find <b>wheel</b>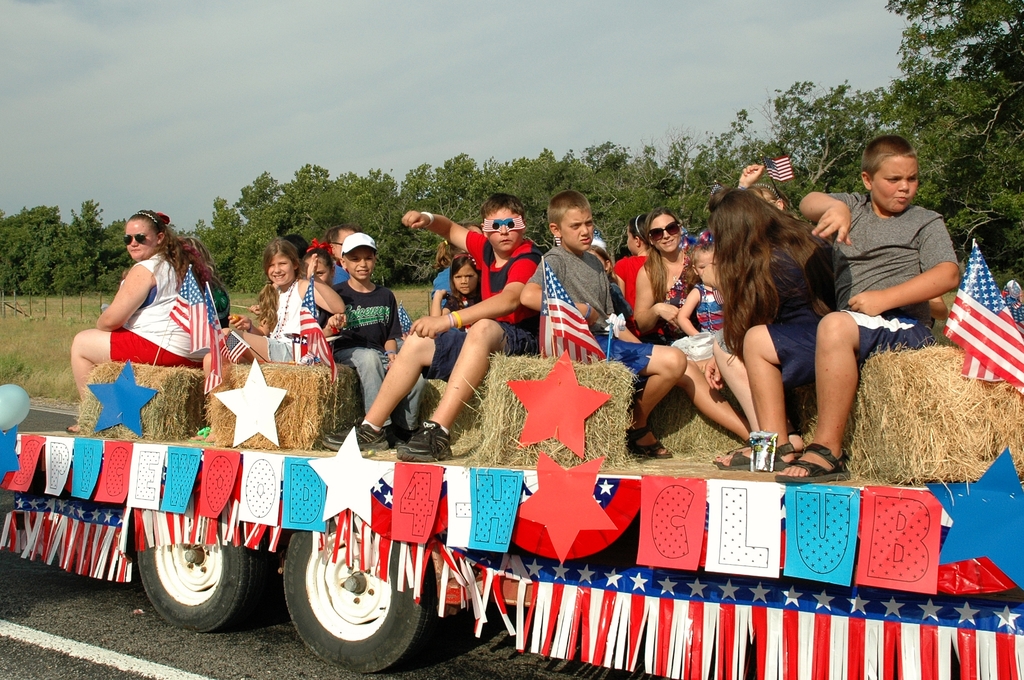
bbox(145, 537, 244, 635)
